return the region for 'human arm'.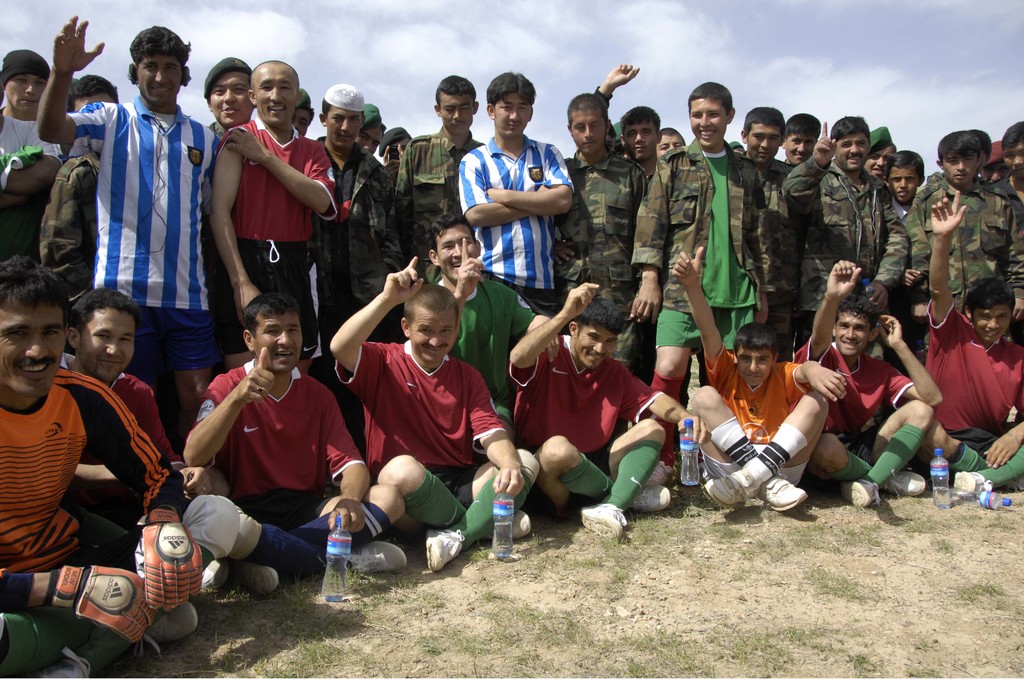
bbox=(17, 24, 83, 154).
